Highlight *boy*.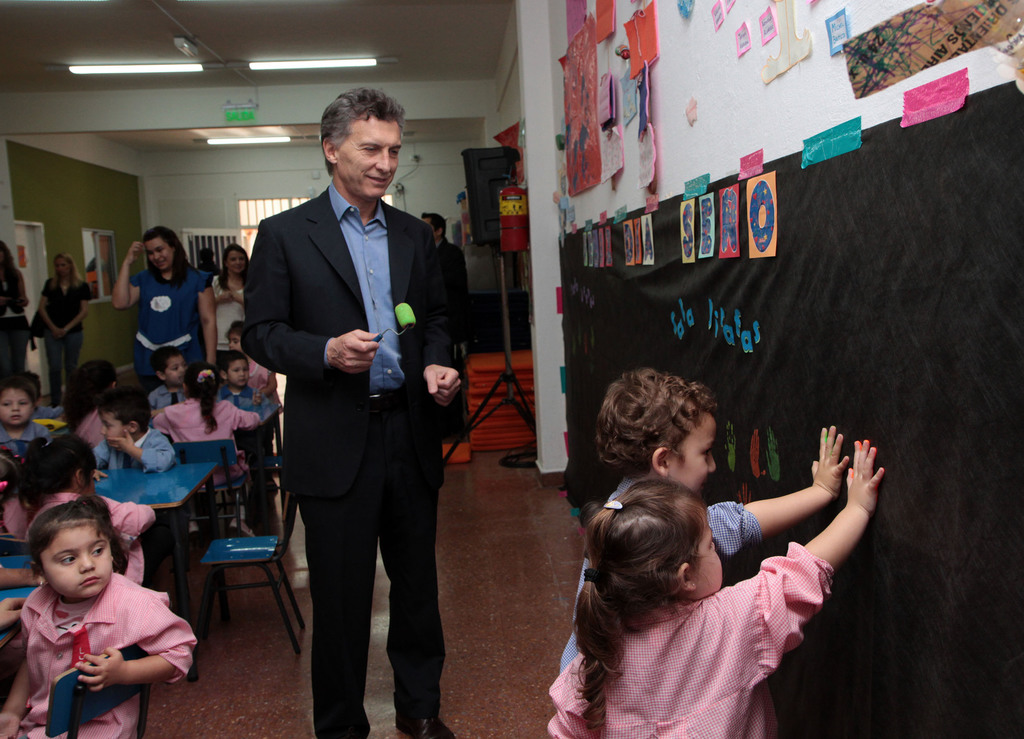
Highlighted region: 559/369/849/678.
